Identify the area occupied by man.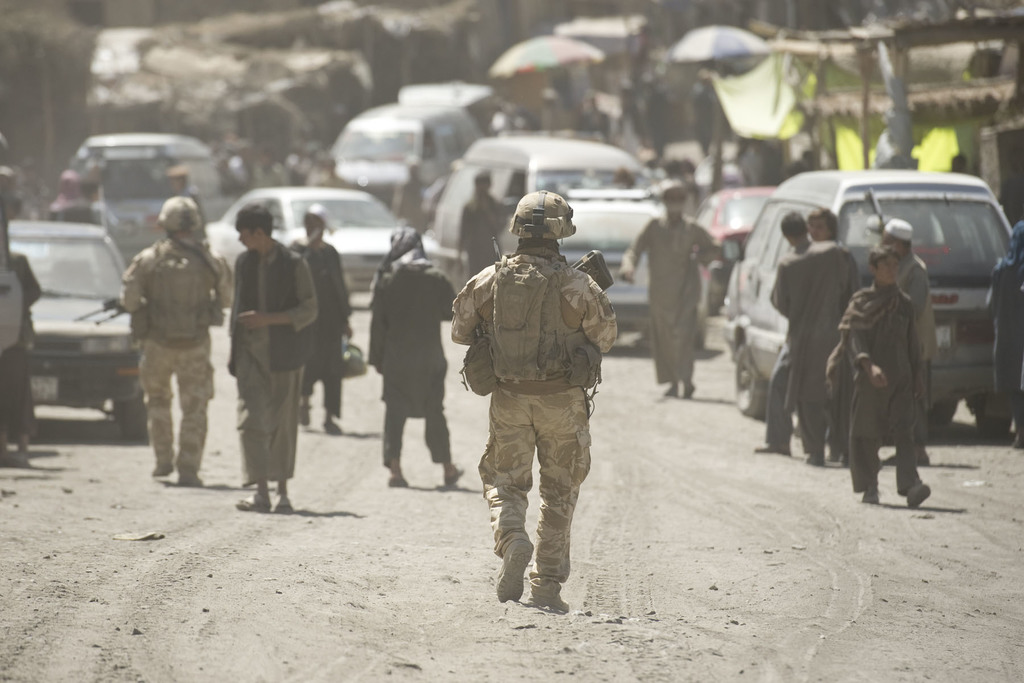
Area: l=769, t=211, r=859, b=470.
